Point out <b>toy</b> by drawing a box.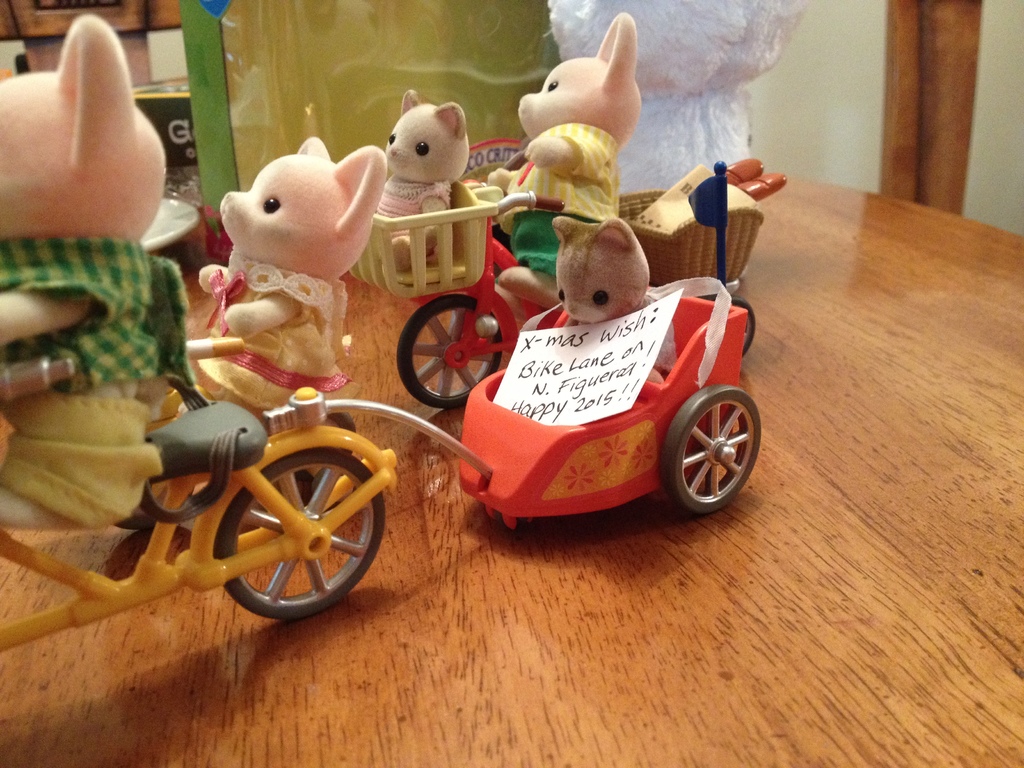
bbox(0, 354, 394, 617).
